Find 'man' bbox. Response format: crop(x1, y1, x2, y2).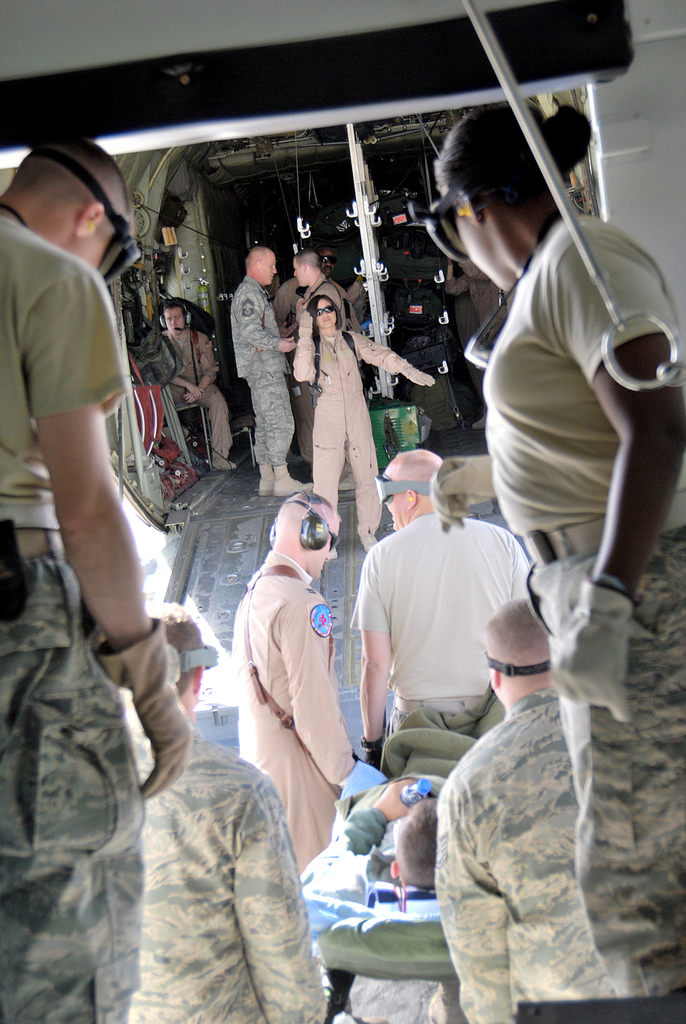
crop(0, 138, 192, 1023).
